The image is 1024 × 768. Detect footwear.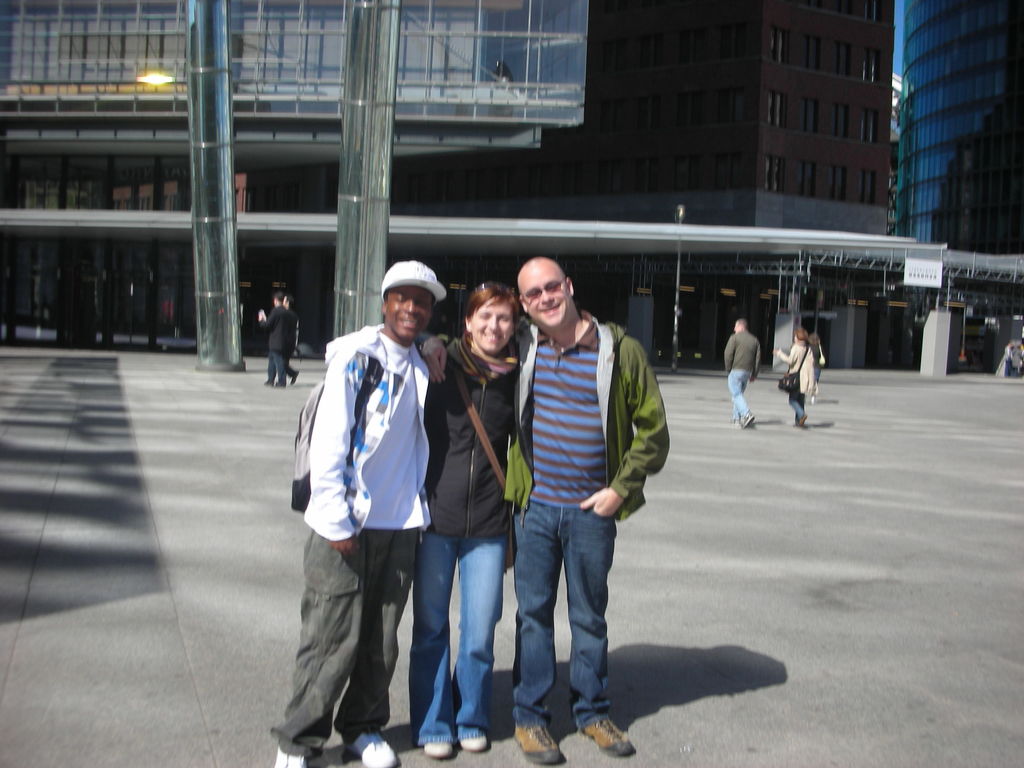
Detection: 275, 748, 305, 767.
